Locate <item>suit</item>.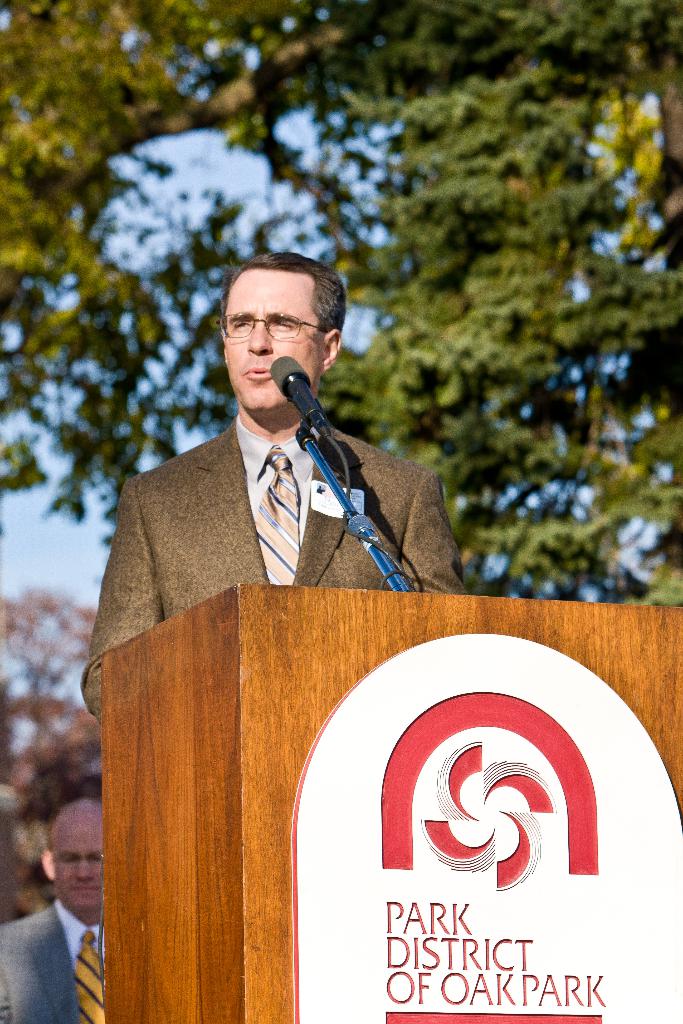
Bounding box: pyautogui.locateOnScreen(96, 353, 457, 631).
